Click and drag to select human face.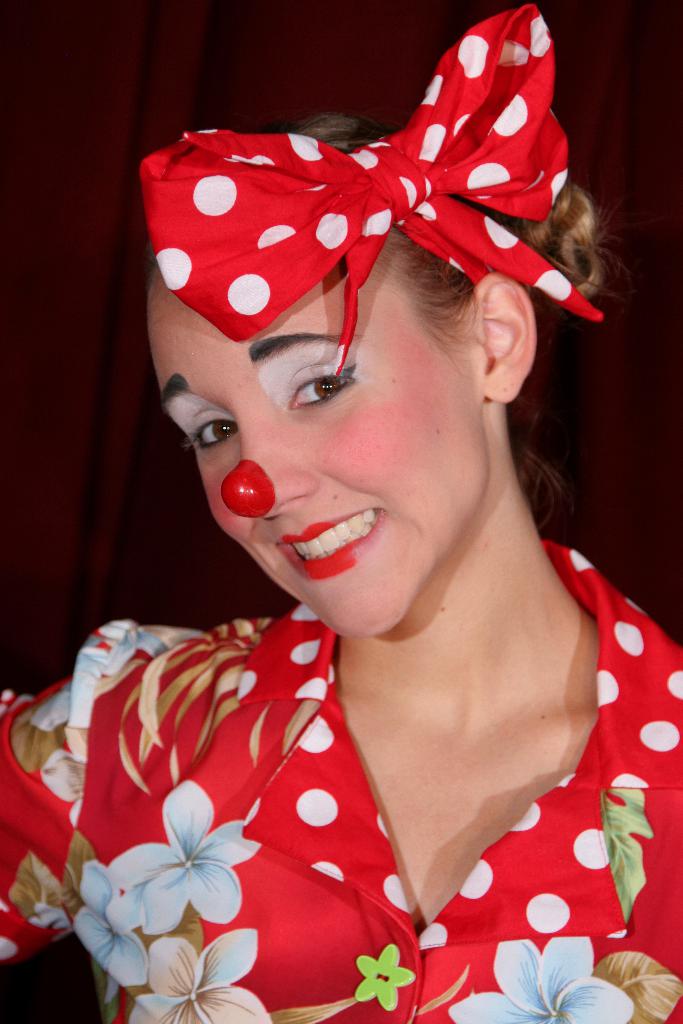
Selection: locate(143, 265, 482, 648).
